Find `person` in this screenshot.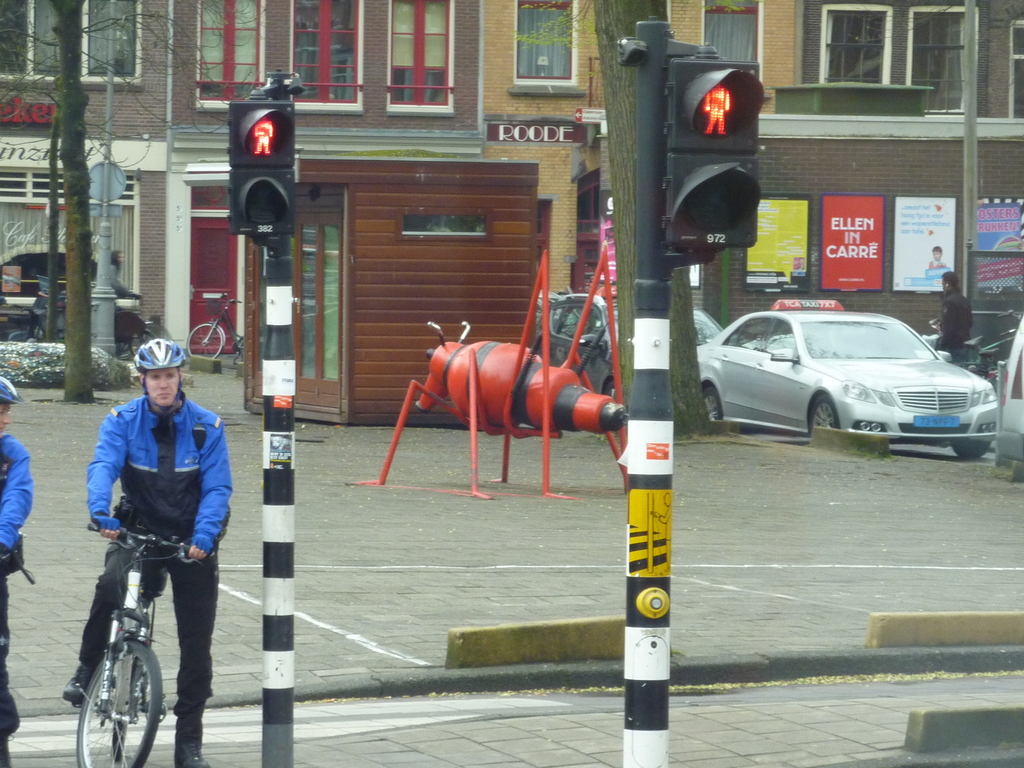
The bounding box for `person` is x1=936, y1=273, x2=970, y2=365.
